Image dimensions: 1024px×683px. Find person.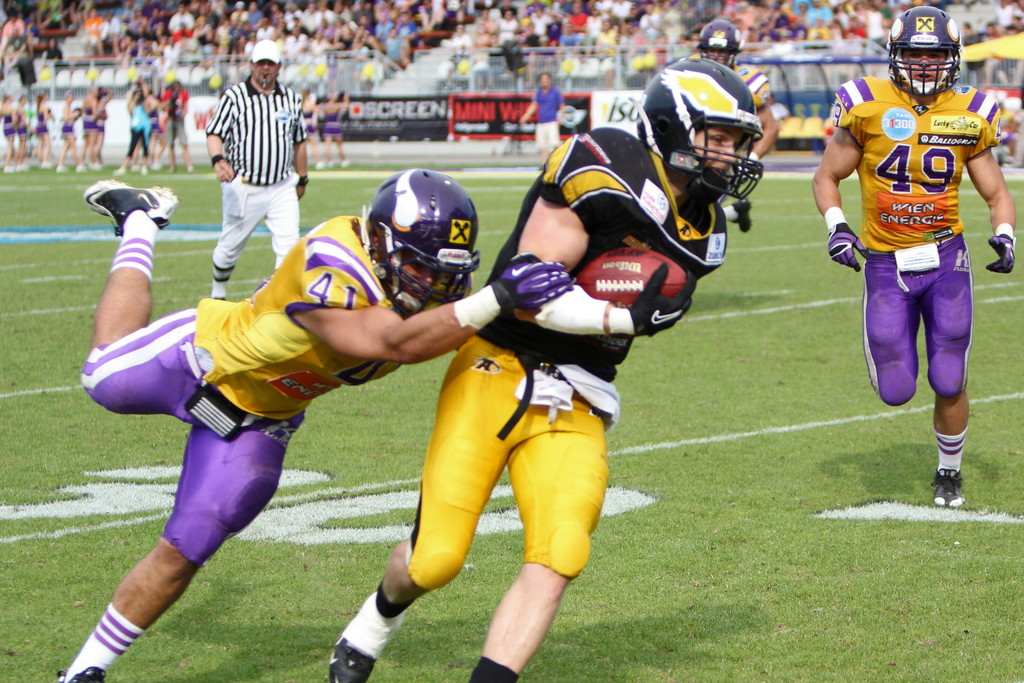
<box>1,90,12,173</box>.
